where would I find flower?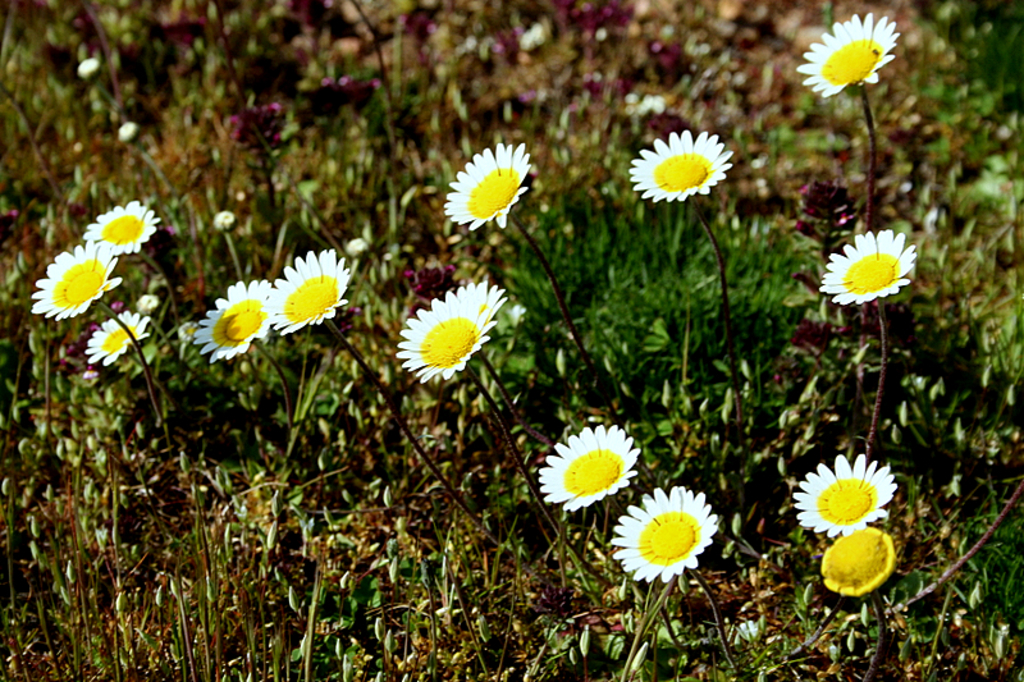
At pyautogui.locateOnScreen(197, 276, 275, 361).
